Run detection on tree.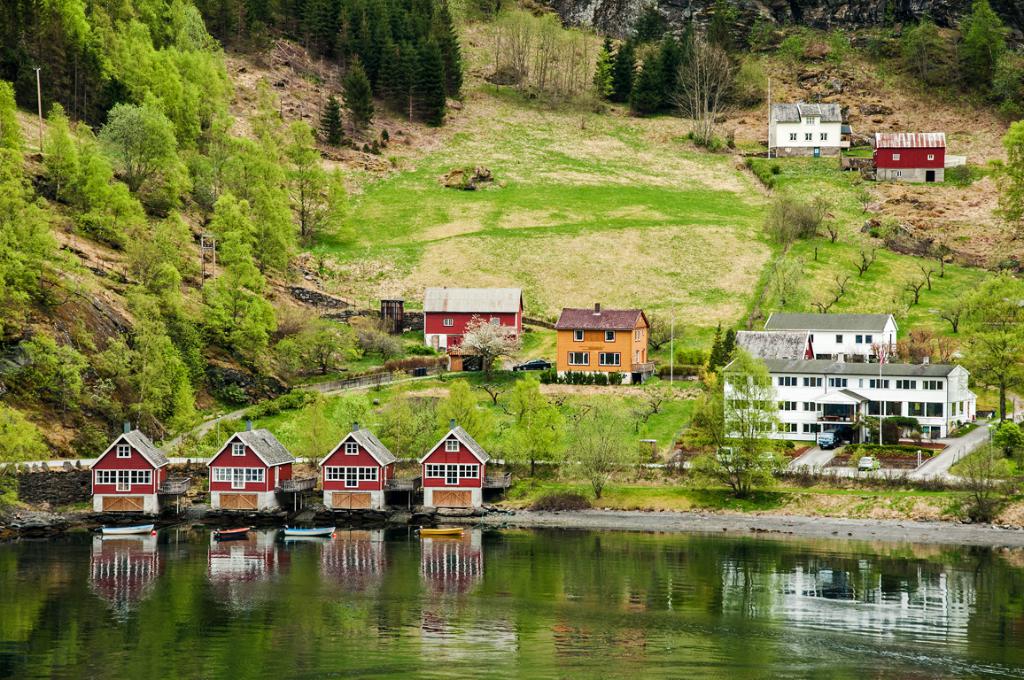
Result: (454, 313, 521, 375).
